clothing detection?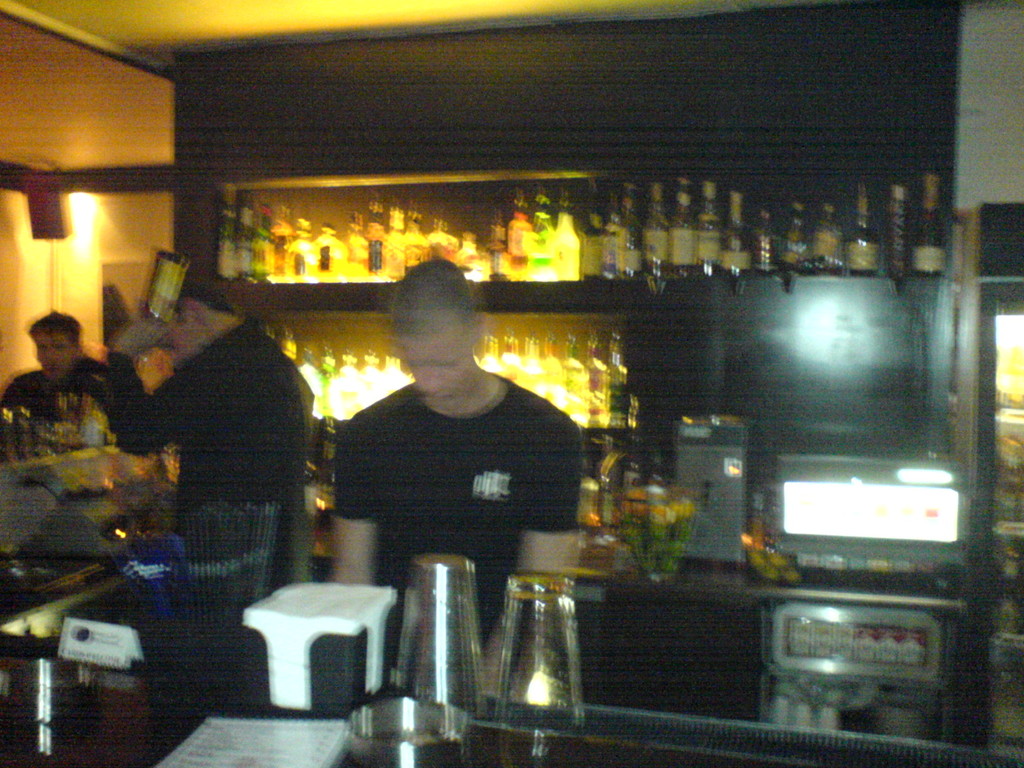
locate(312, 337, 589, 593)
